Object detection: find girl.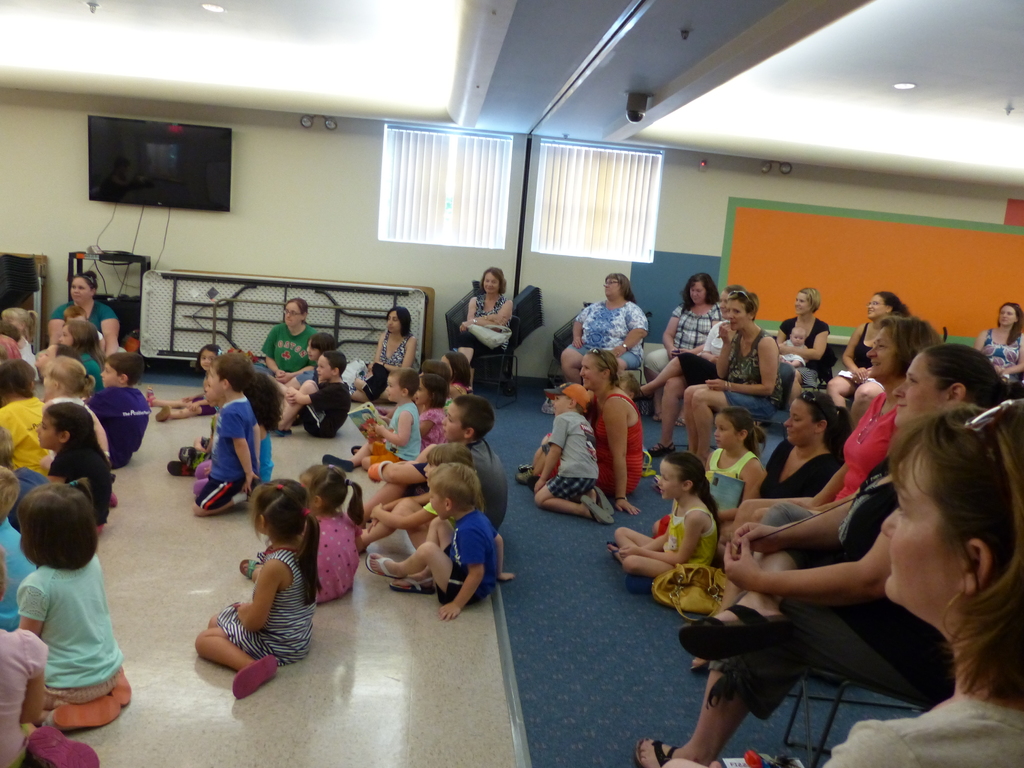
x1=194, y1=481, x2=323, y2=699.
